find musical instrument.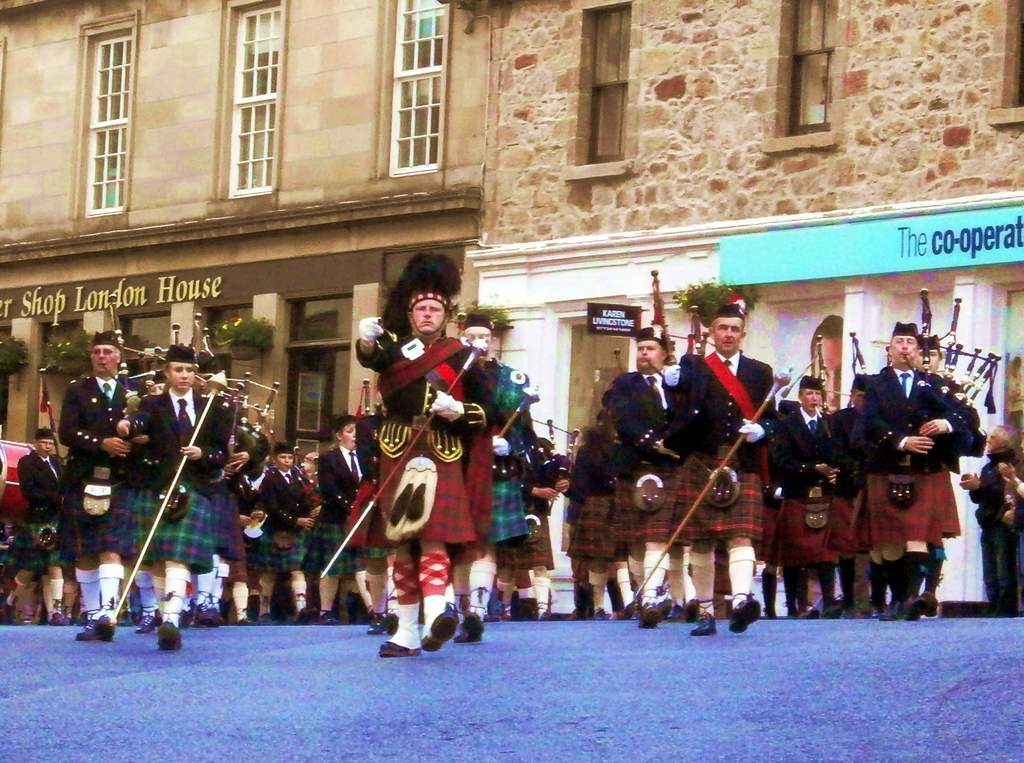
[x1=845, y1=329, x2=877, y2=390].
